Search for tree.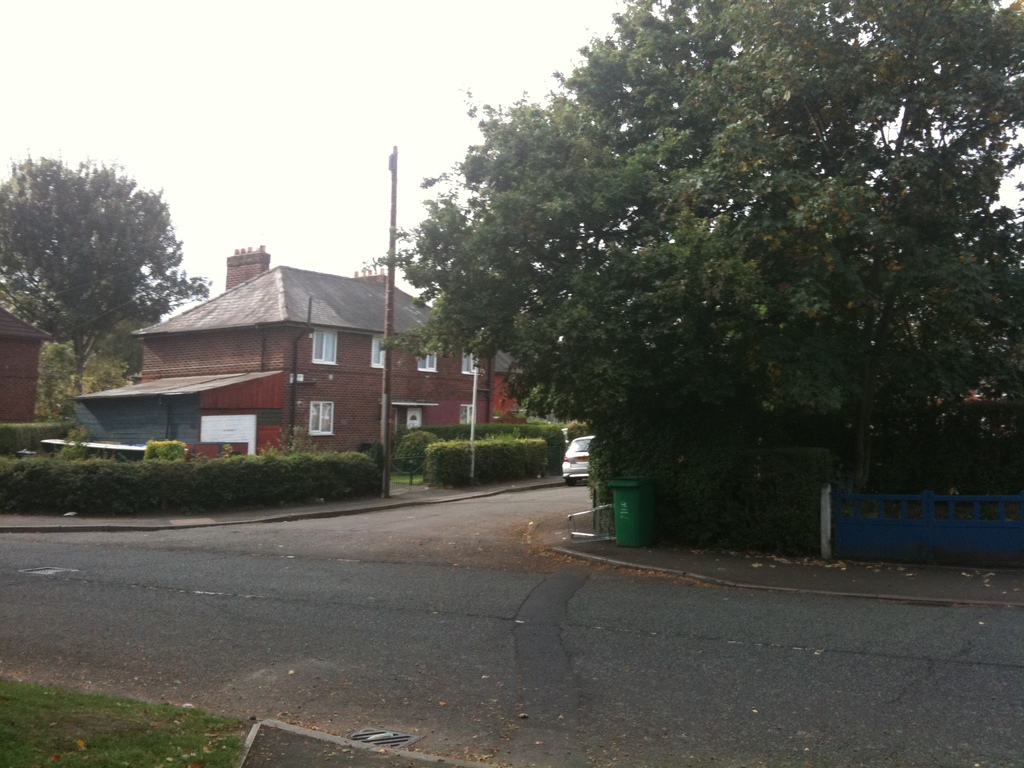
Found at <bbox>413, 23, 995, 567</bbox>.
